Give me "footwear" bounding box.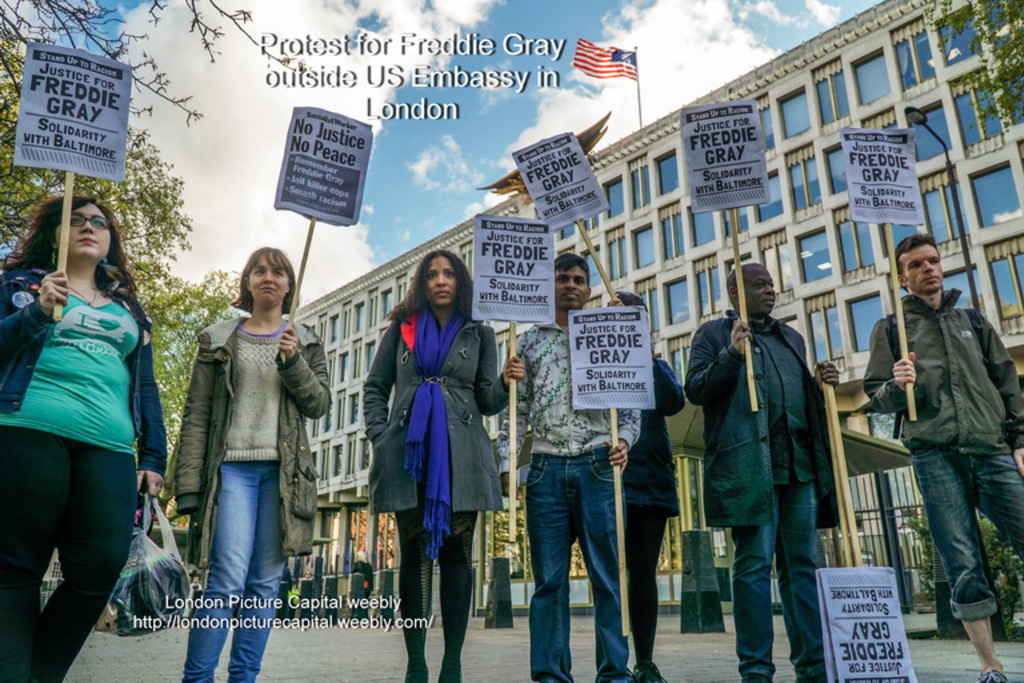
[left=629, top=663, right=661, bottom=682].
